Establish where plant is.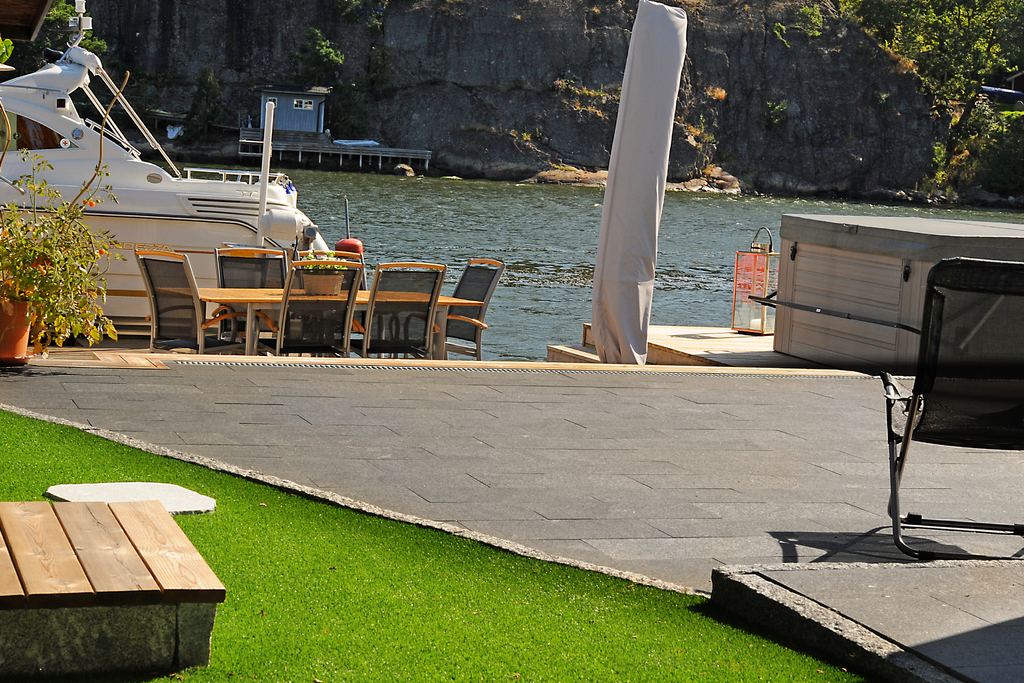
Established at x1=295 y1=18 x2=351 y2=78.
